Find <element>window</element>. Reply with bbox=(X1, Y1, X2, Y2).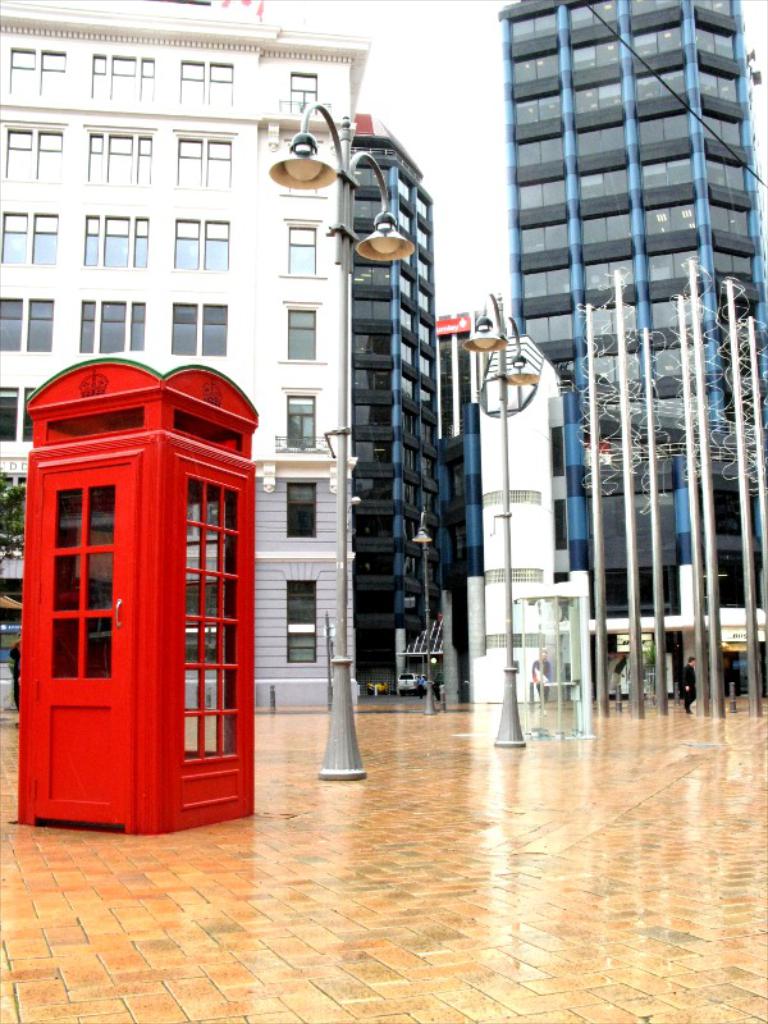
bbox=(0, 387, 36, 448).
